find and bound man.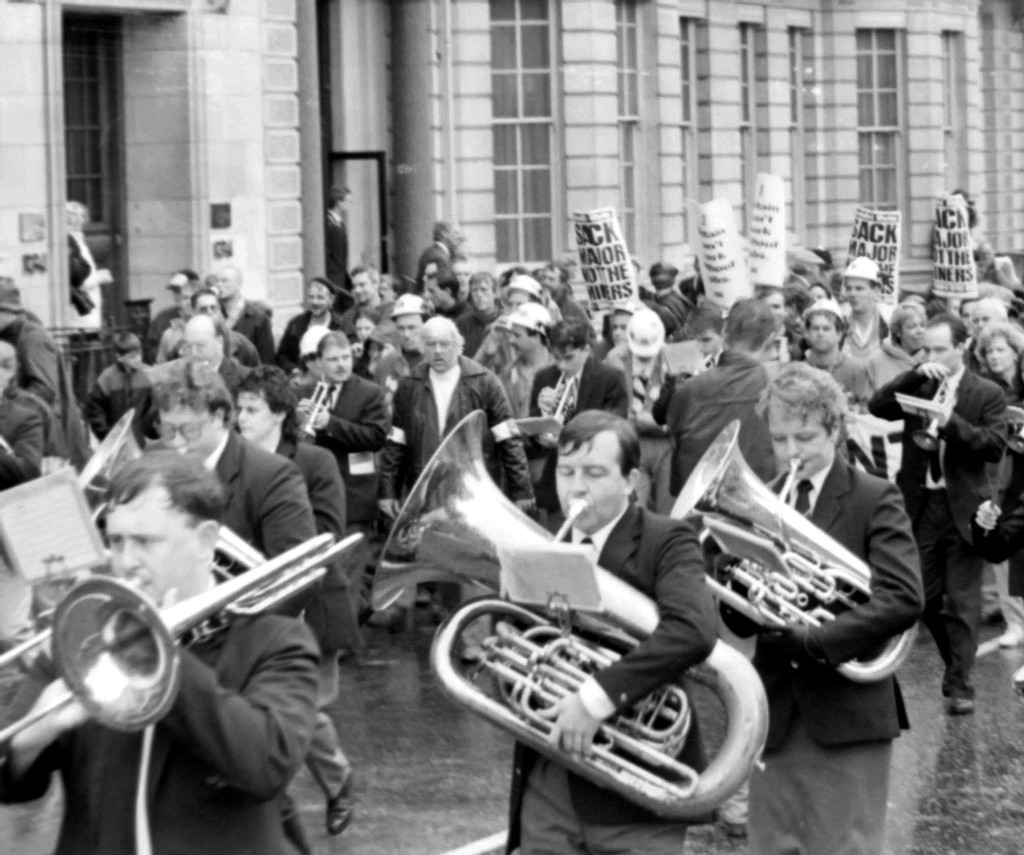
Bound: bbox=[416, 214, 465, 286].
